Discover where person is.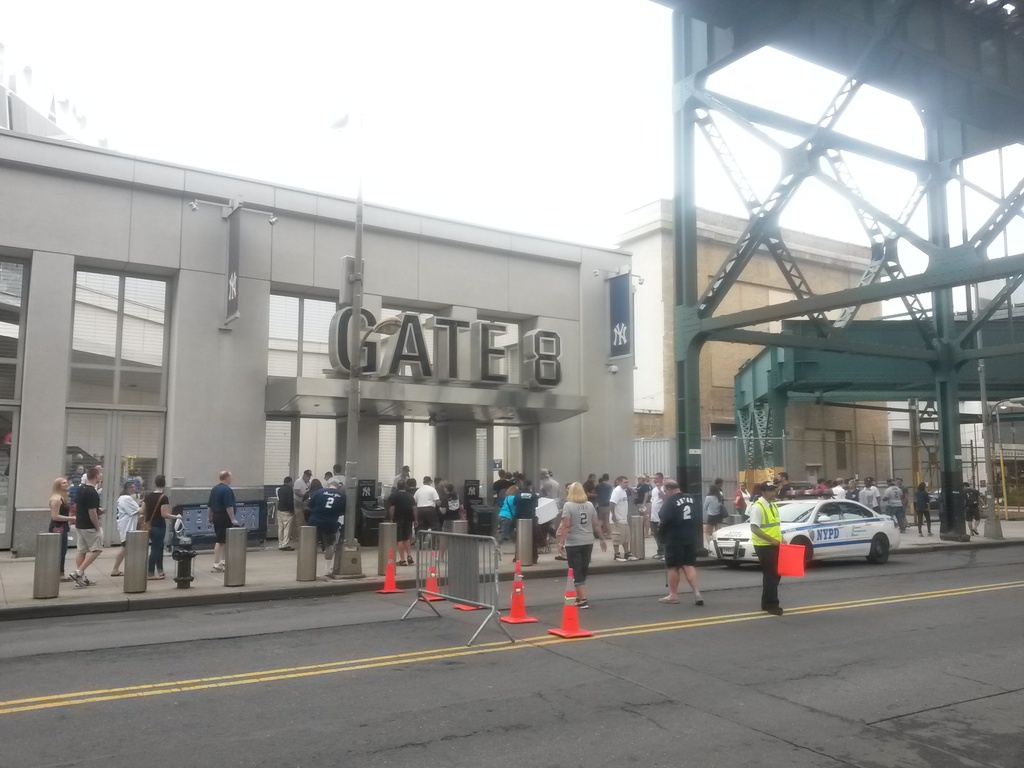
Discovered at 207:469:241:574.
